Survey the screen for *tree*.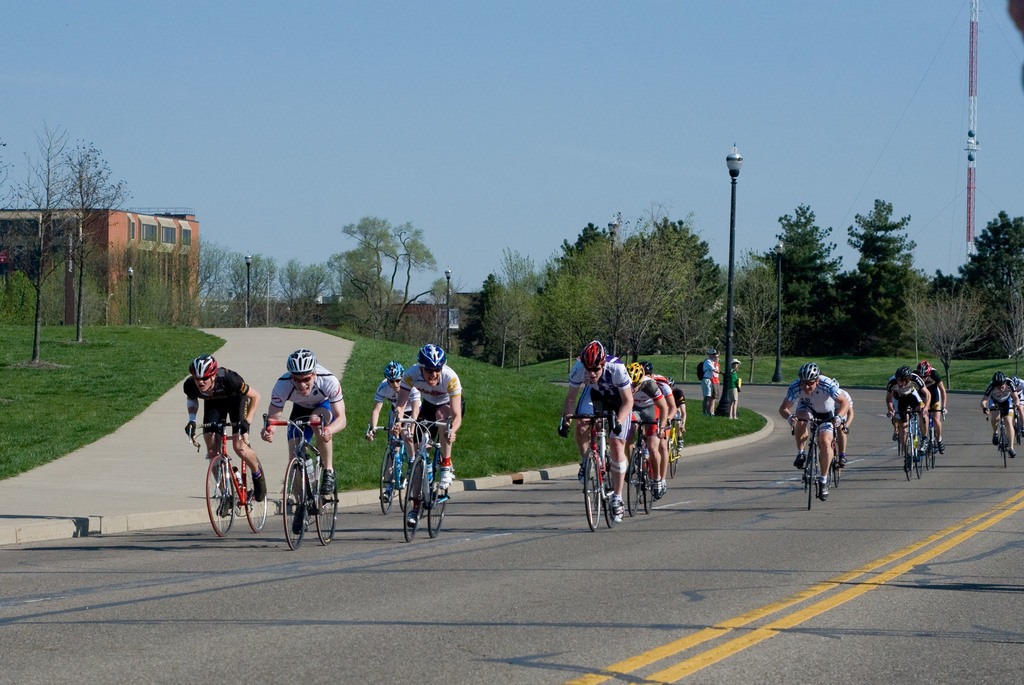
Survey found: left=942, top=192, right=1023, bottom=362.
